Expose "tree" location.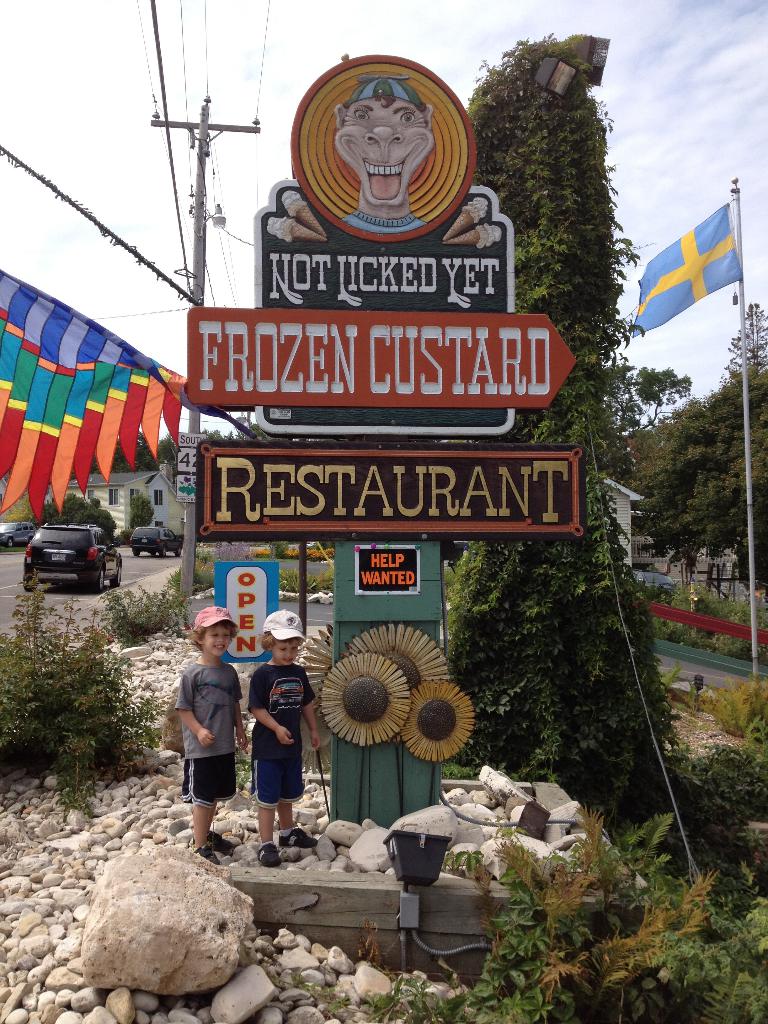
Exposed at 733,289,767,378.
